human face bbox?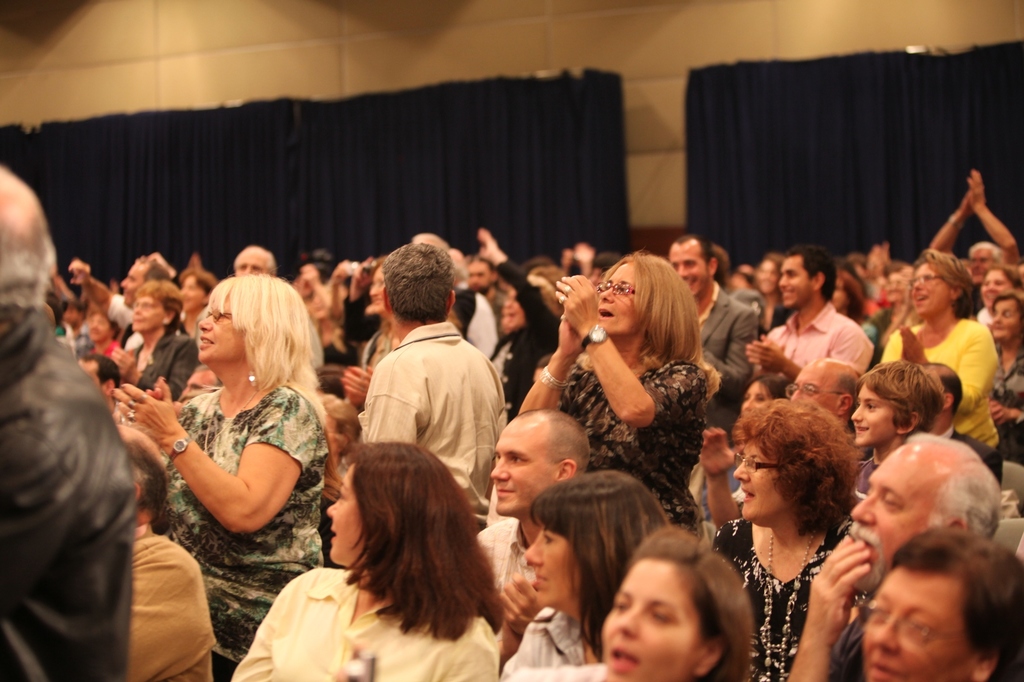
detection(527, 528, 584, 604)
